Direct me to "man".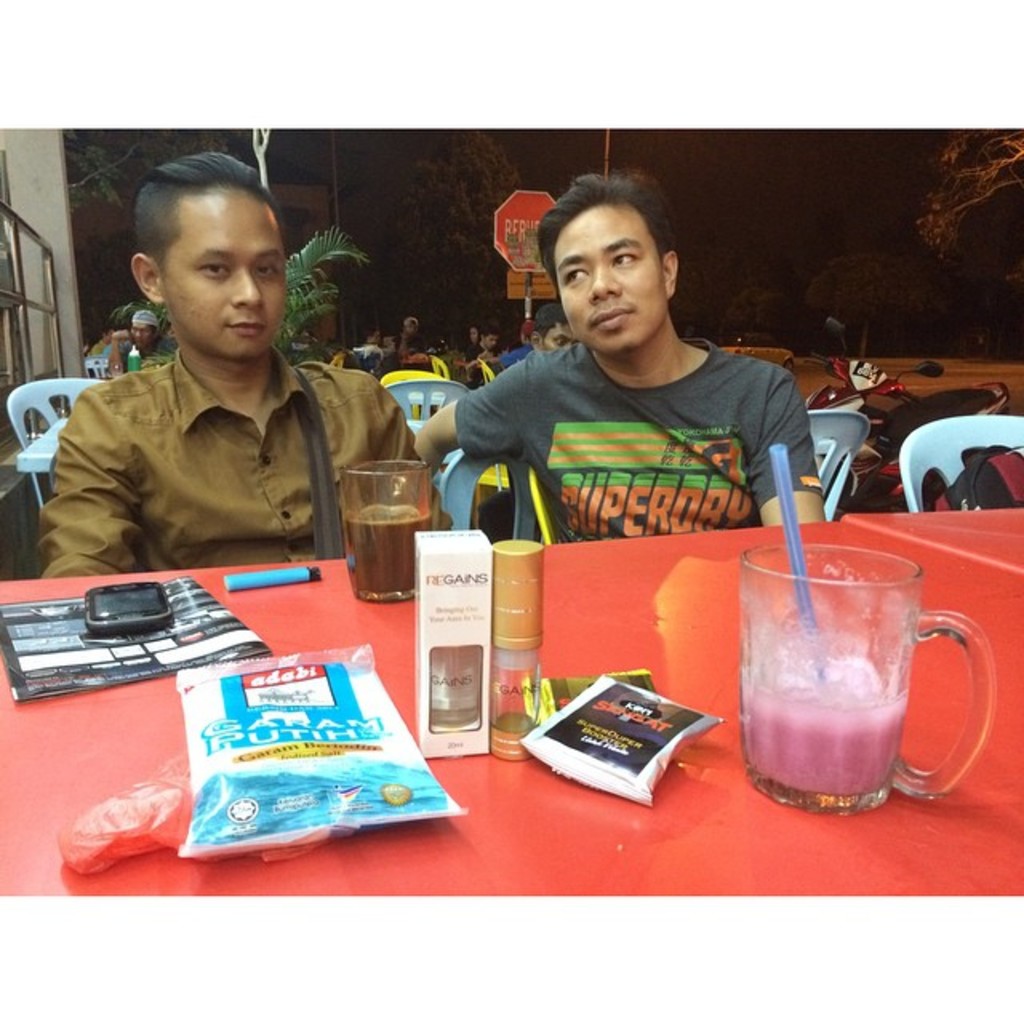
Direction: [left=406, top=168, right=846, bottom=547].
